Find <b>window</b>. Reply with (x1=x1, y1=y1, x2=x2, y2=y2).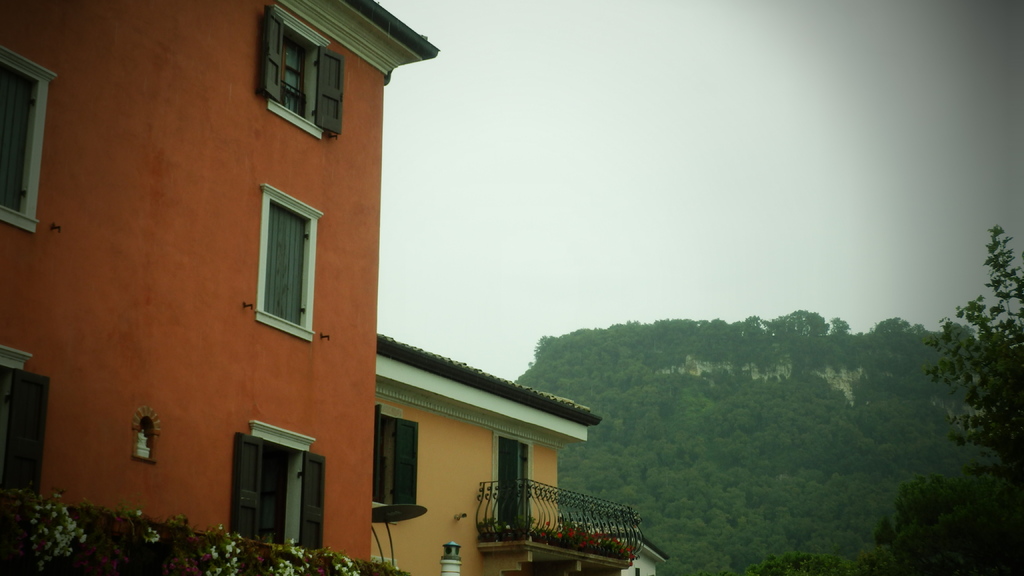
(x1=0, y1=45, x2=63, y2=234).
